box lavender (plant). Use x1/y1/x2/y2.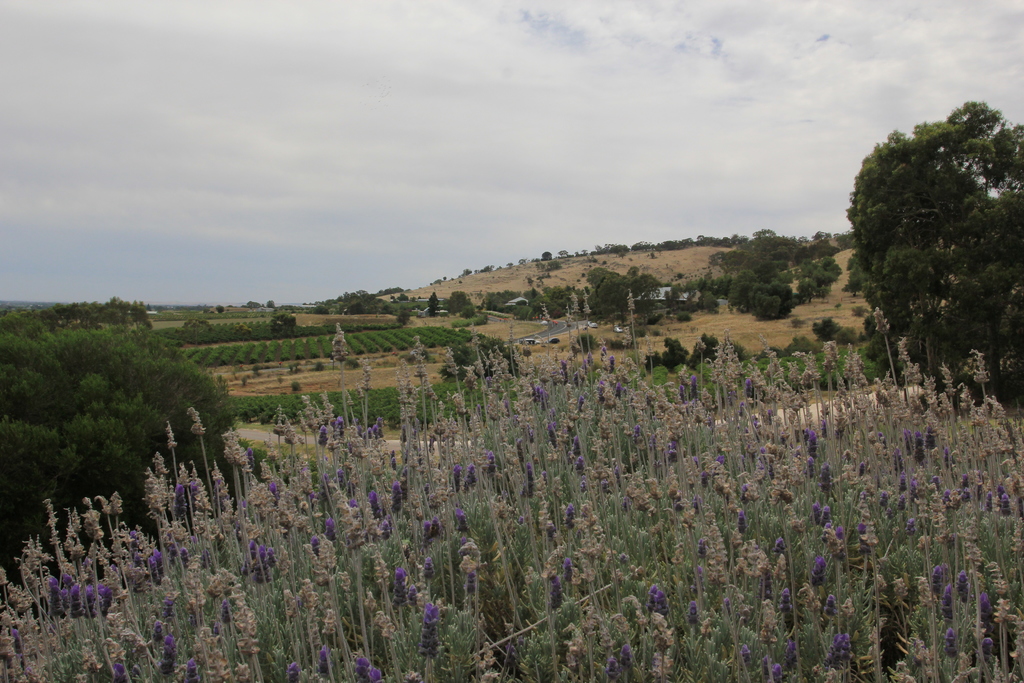
560/361/568/379.
